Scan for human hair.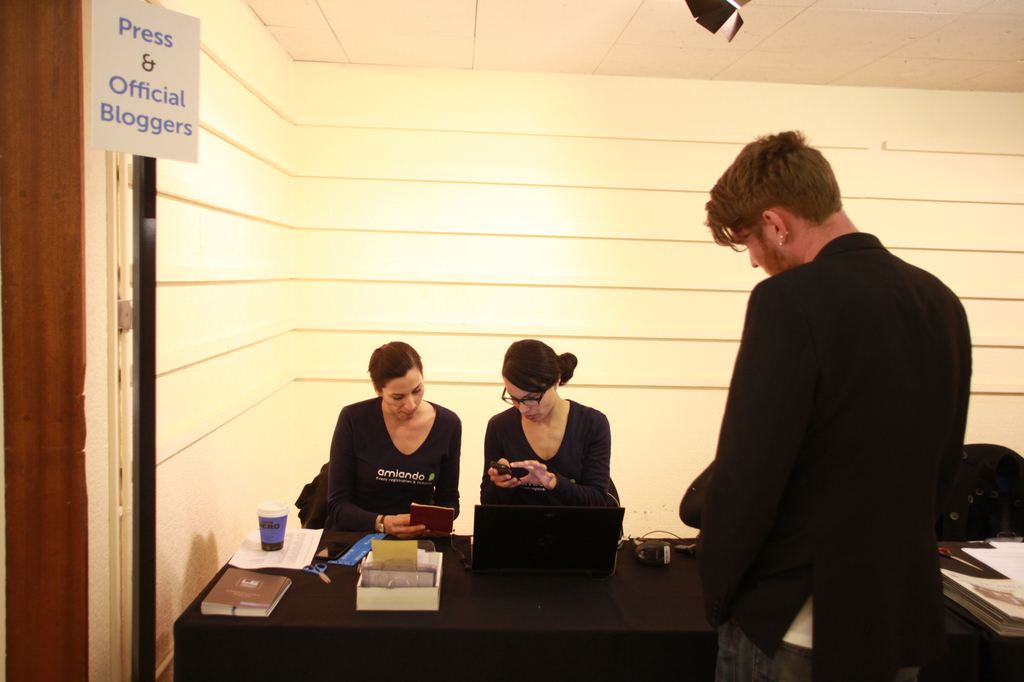
Scan result: (x1=499, y1=338, x2=577, y2=393).
